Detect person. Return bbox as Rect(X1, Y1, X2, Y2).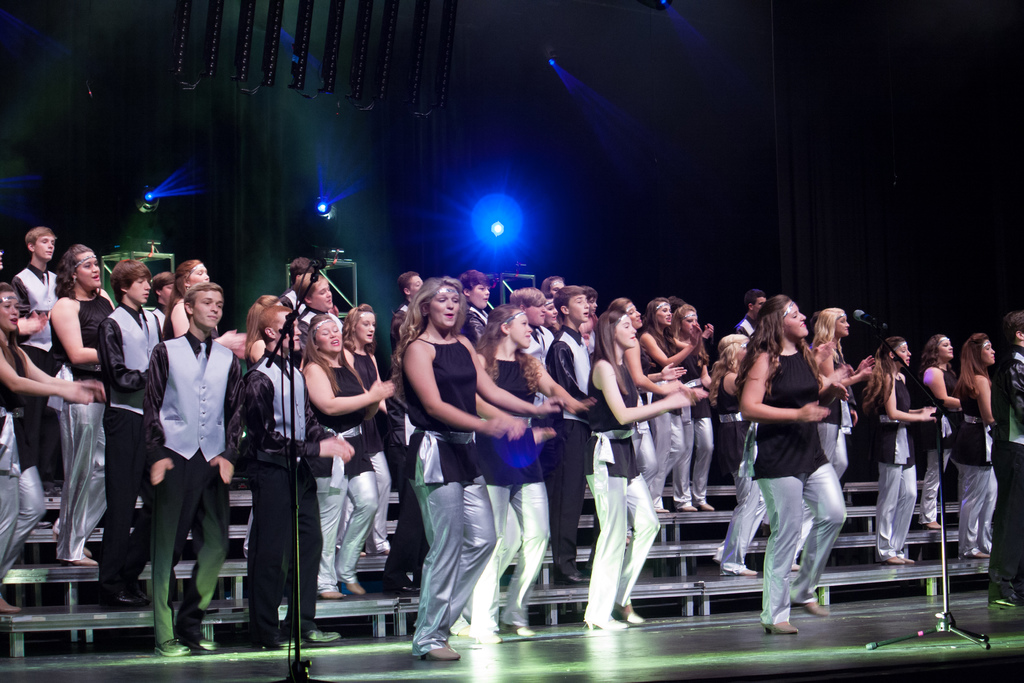
Rect(8, 229, 76, 369).
